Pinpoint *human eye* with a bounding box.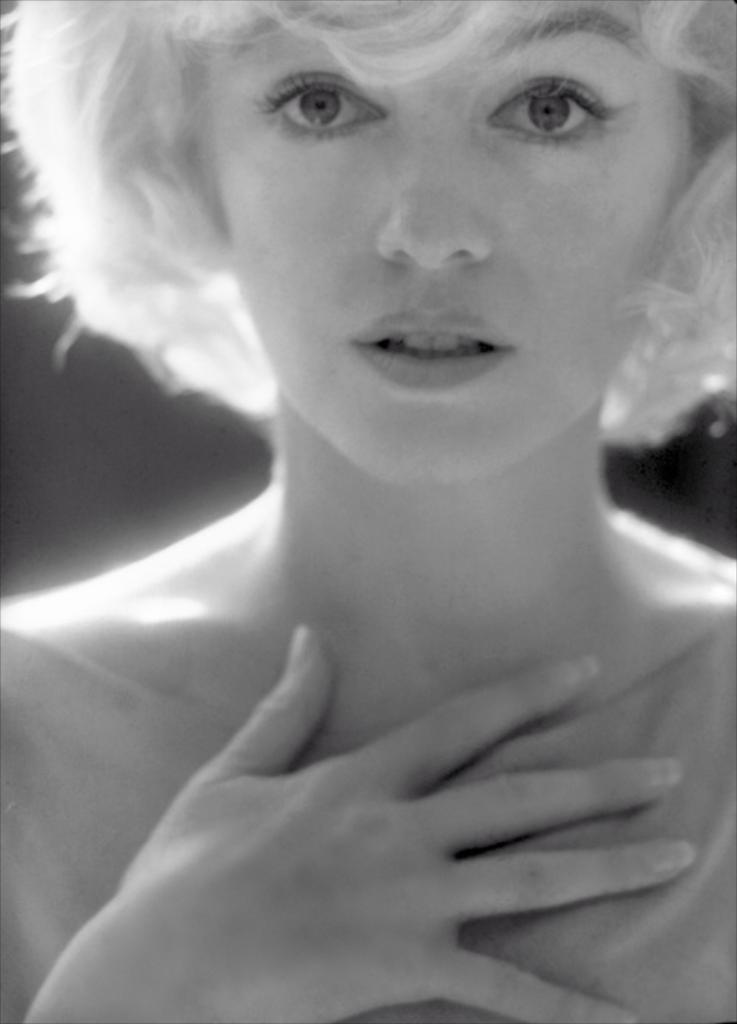
224:57:388:133.
